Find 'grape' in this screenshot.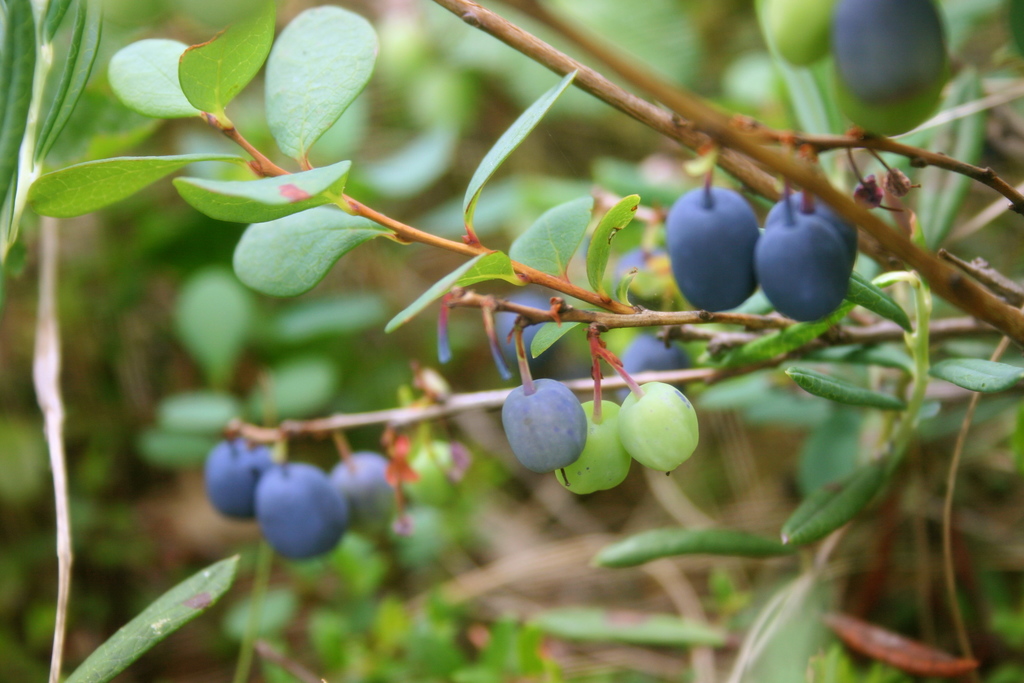
The bounding box for 'grape' is bbox=[816, 57, 934, 132].
